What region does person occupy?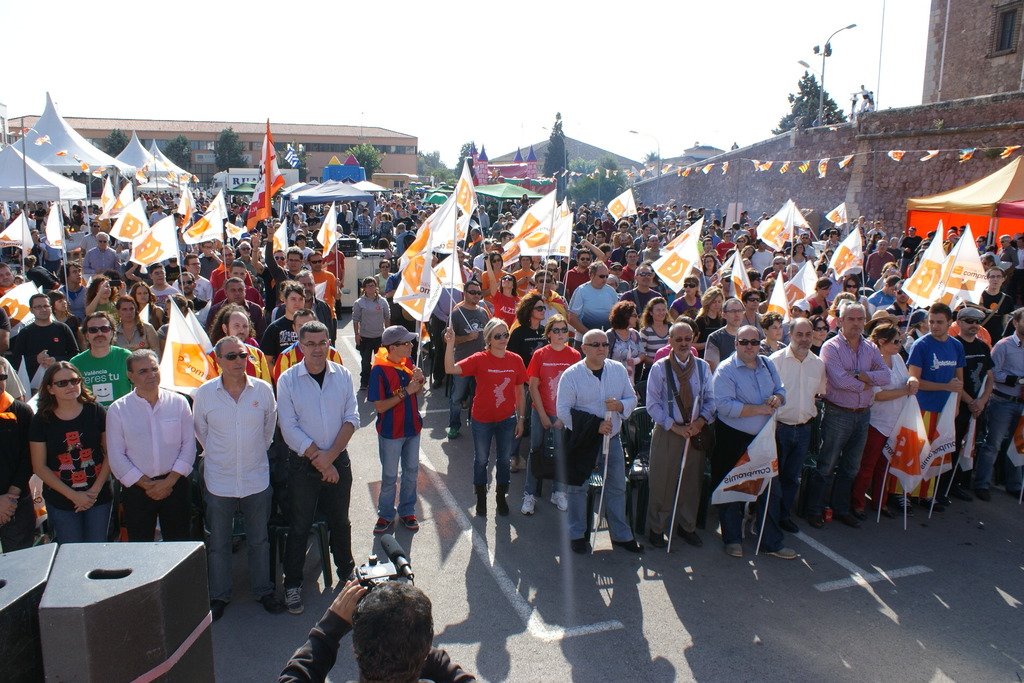
select_region(105, 349, 195, 543).
